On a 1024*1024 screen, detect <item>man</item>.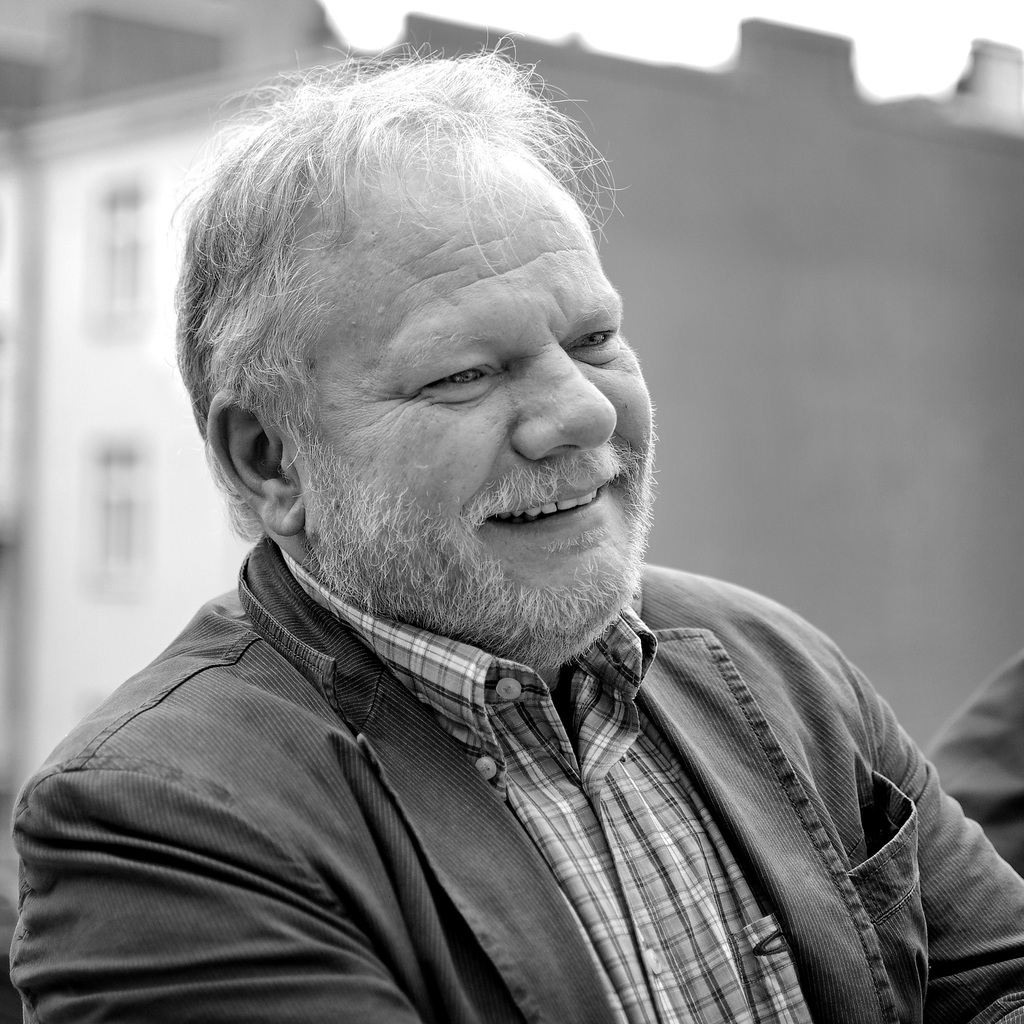
region(0, 52, 1019, 1003).
